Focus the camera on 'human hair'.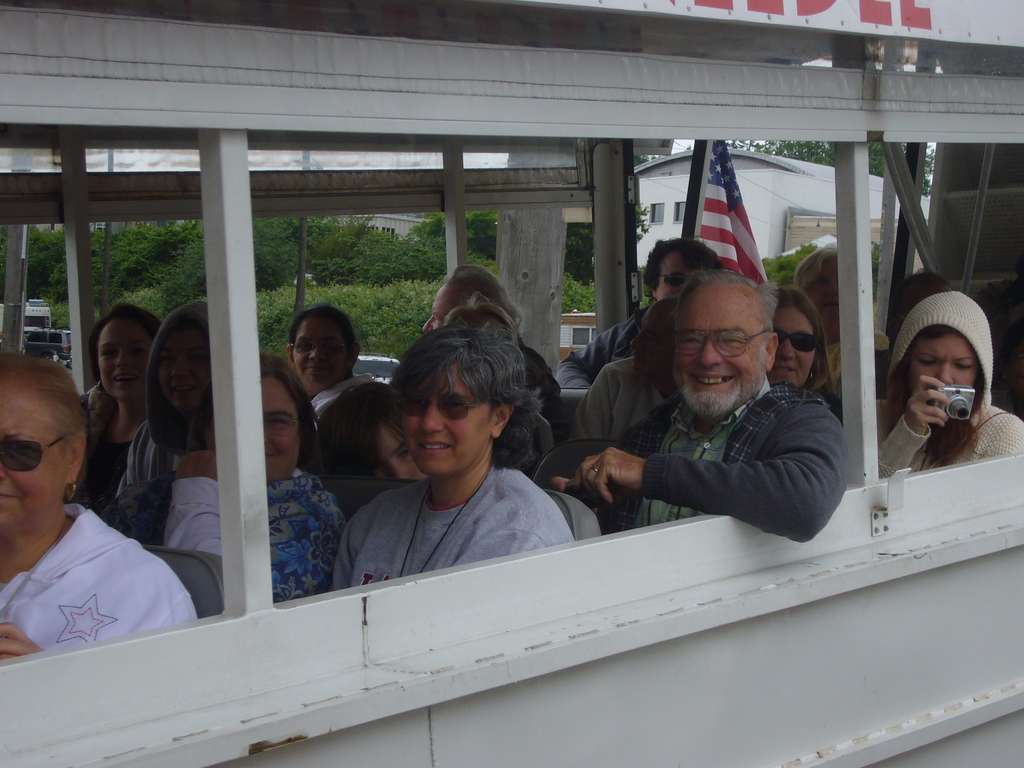
Focus region: {"x1": 440, "y1": 302, "x2": 512, "y2": 346}.
